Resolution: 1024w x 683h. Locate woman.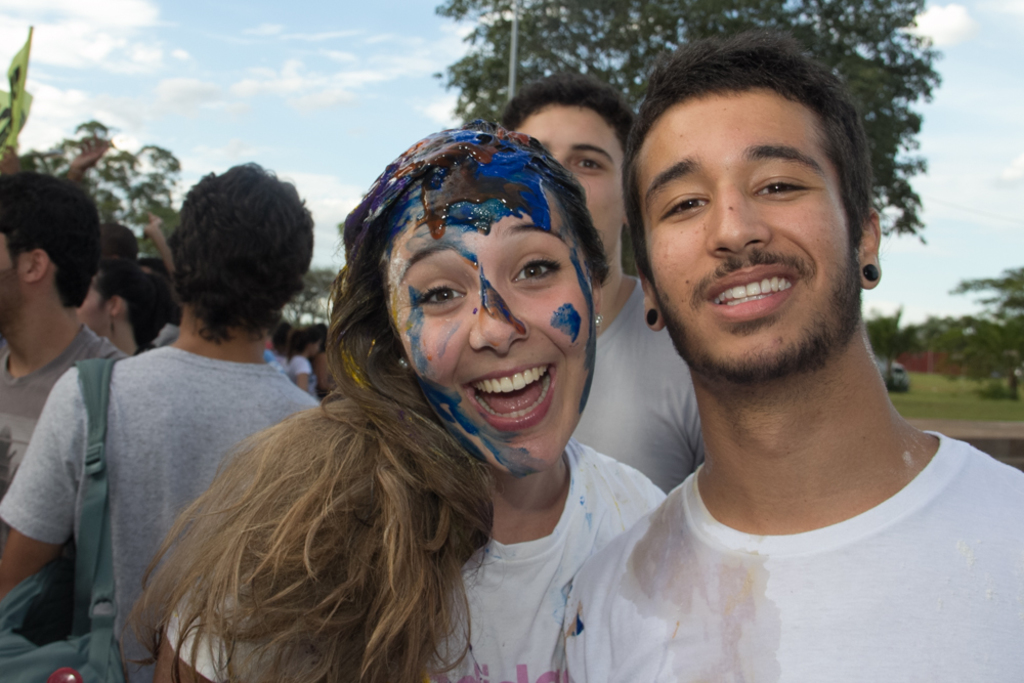
<box>67,254,168,360</box>.
